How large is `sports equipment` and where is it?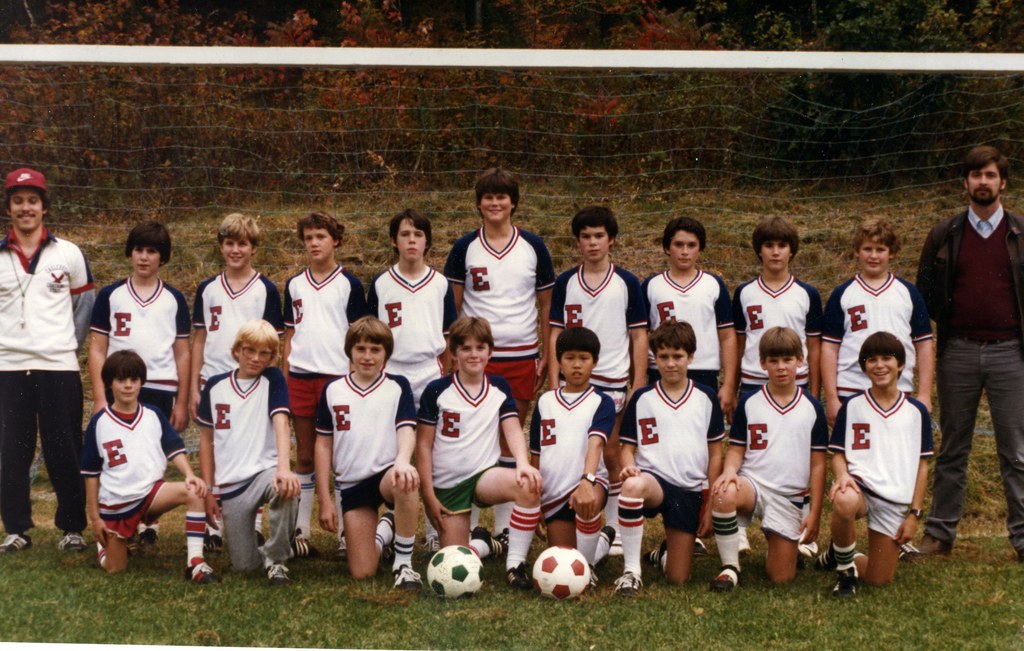
Bounding box: <region>532, 545, 589, 602</region>.
